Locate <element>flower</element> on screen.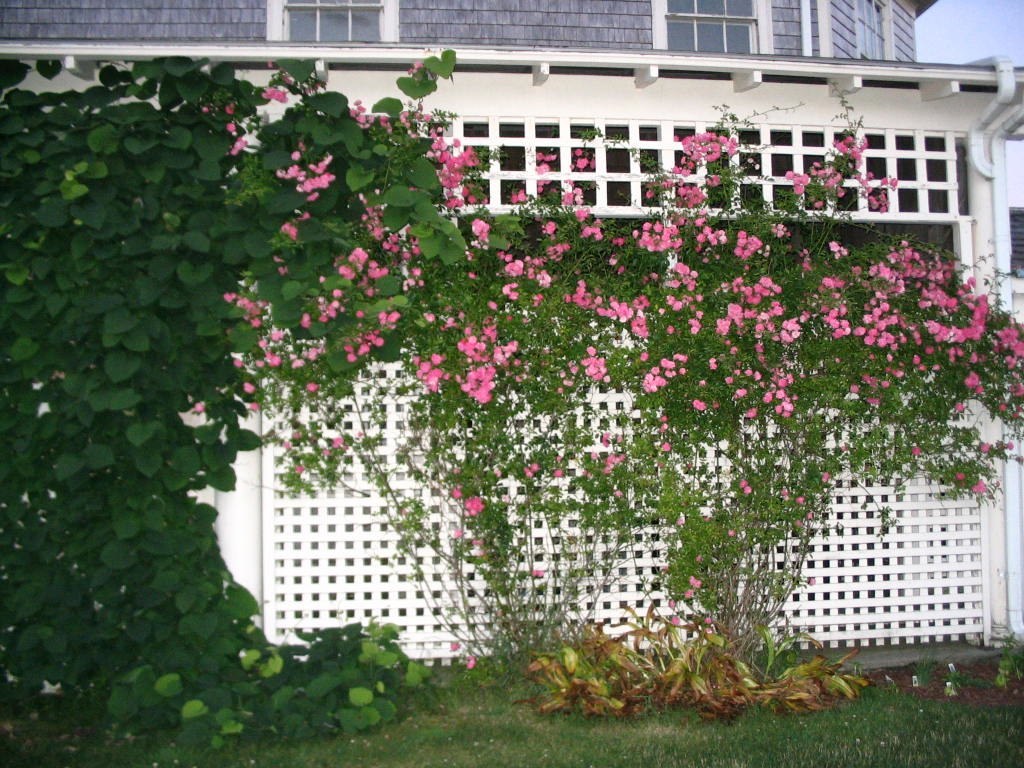
On screen at pyautogui.locateOnScreen(450, 529, 466, 542).
